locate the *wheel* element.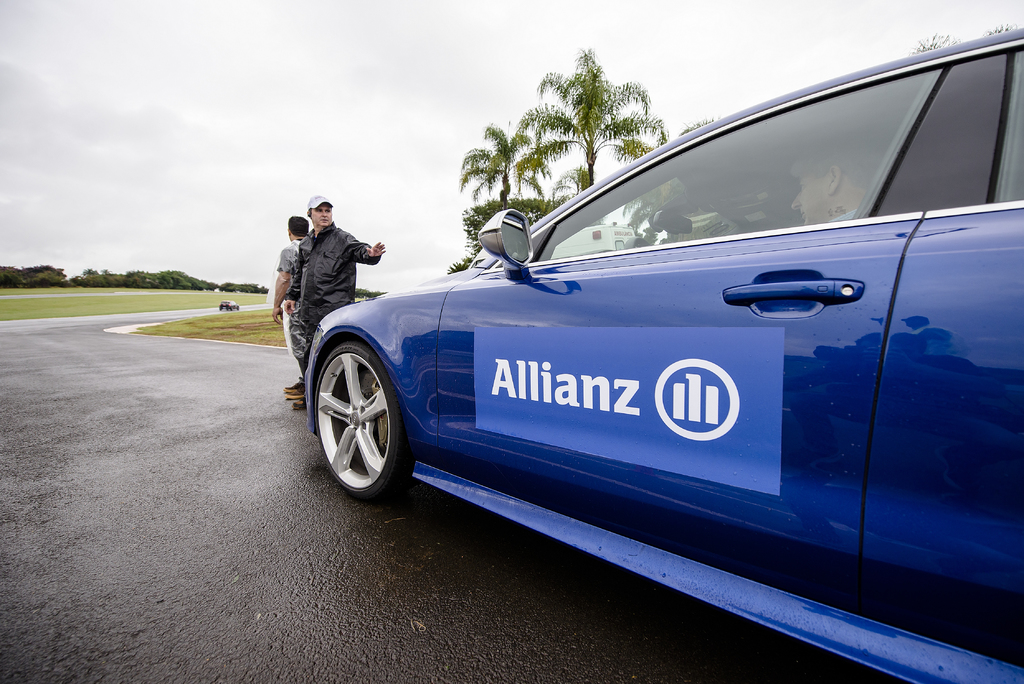
Element bbox: 318,339,408,505.
